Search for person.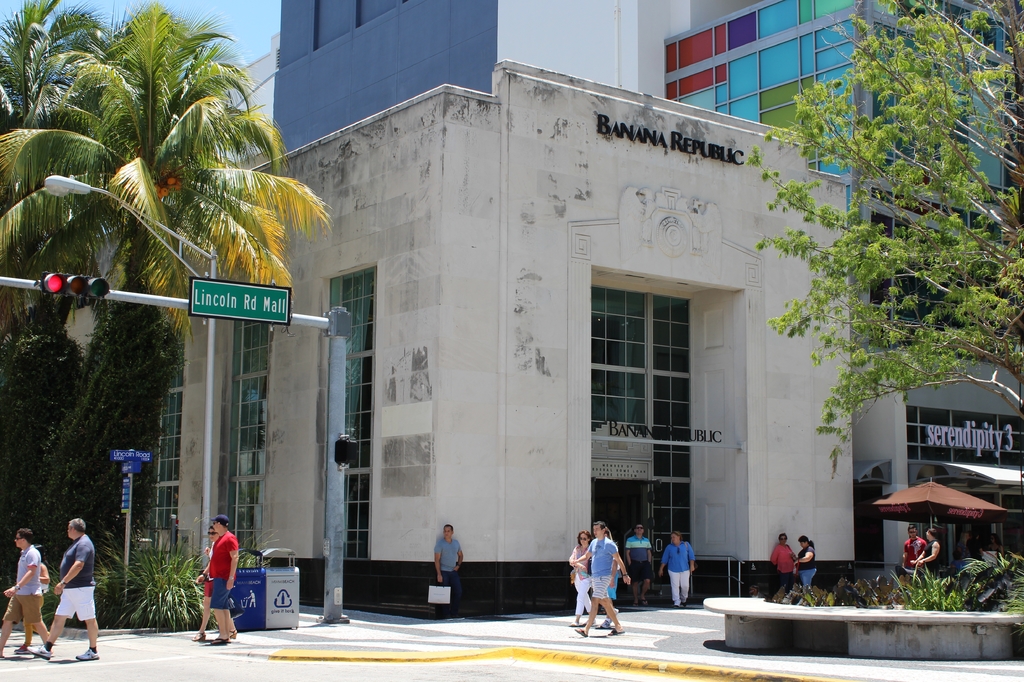
Found at 573:526:626:633.
